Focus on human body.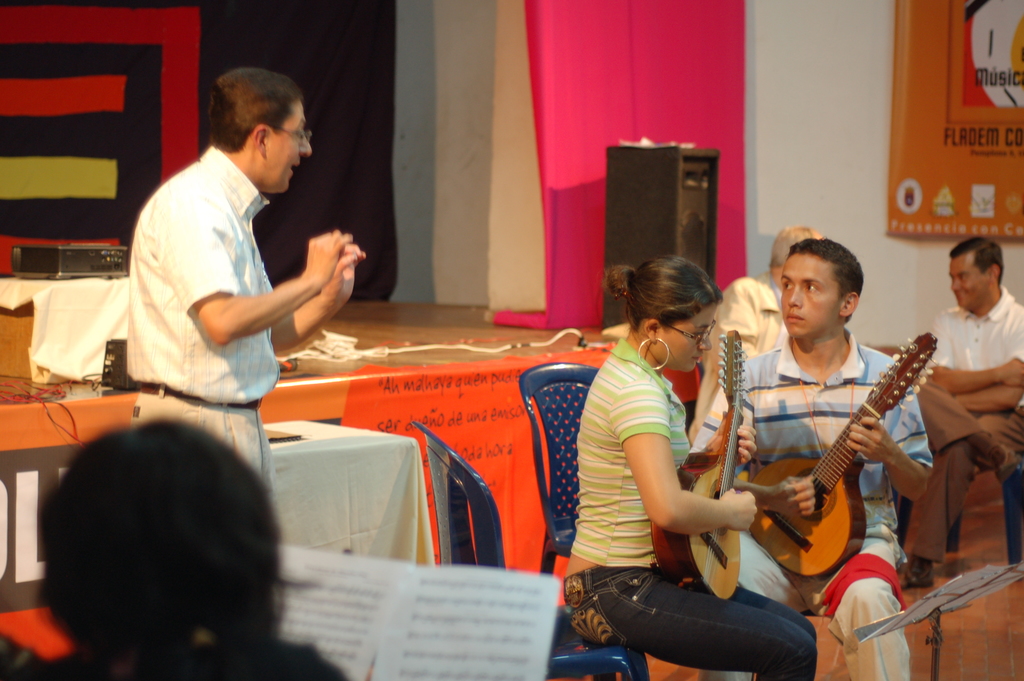
Focused at region(881, 288, 1023, 589).
